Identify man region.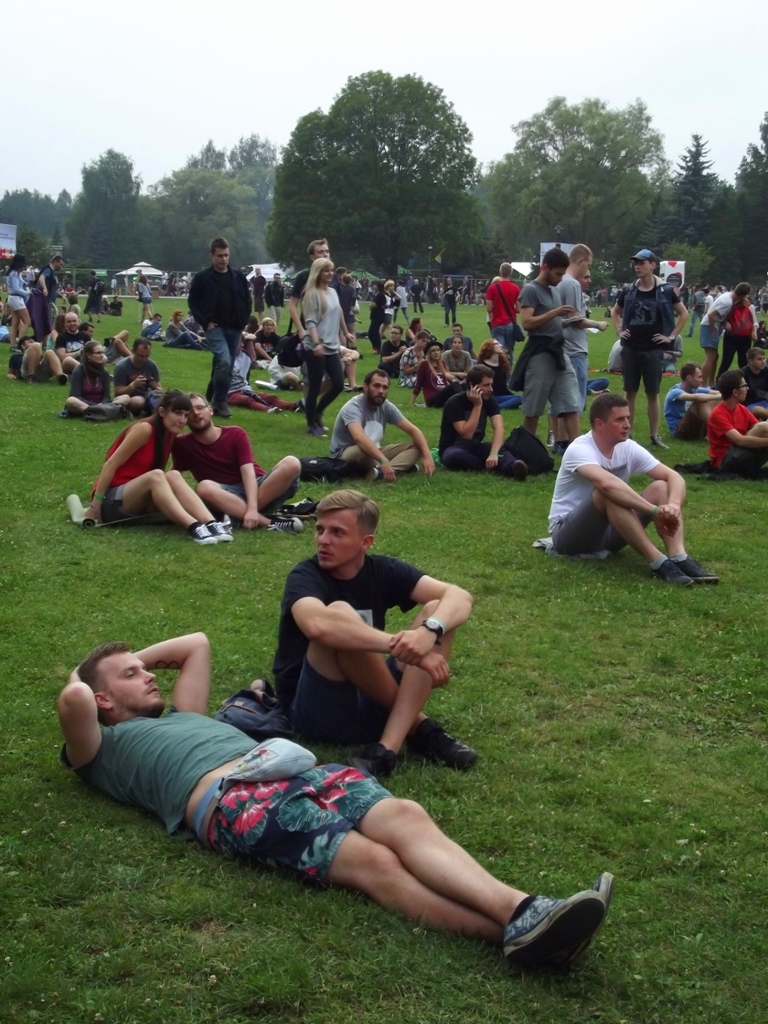
Region: 512, 246, 583, 443.
